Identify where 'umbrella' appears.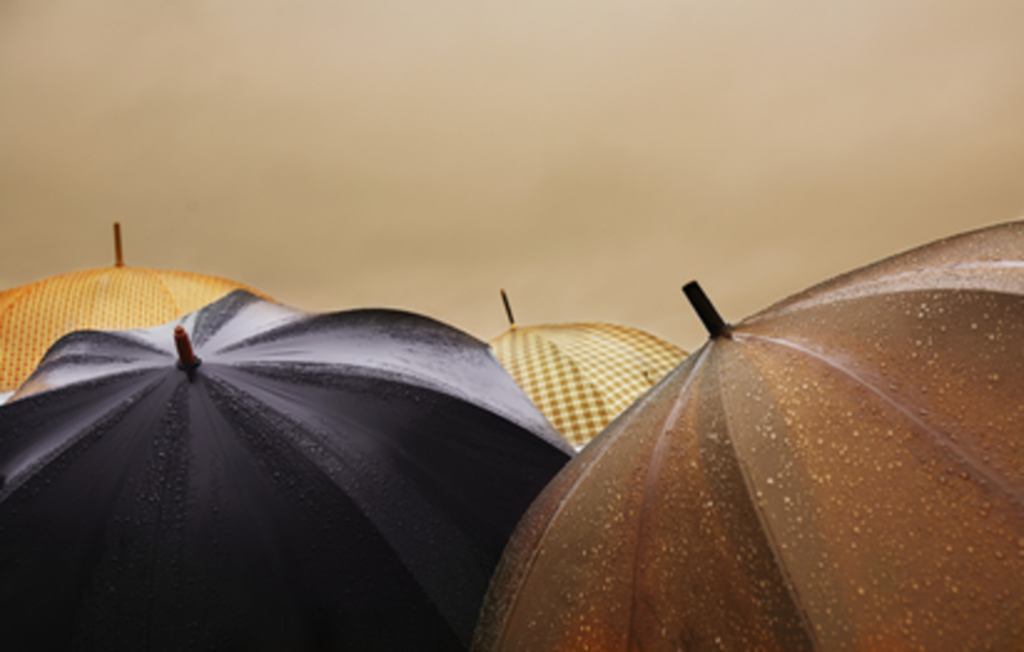
Appears at [0, 287, 572, 651].
